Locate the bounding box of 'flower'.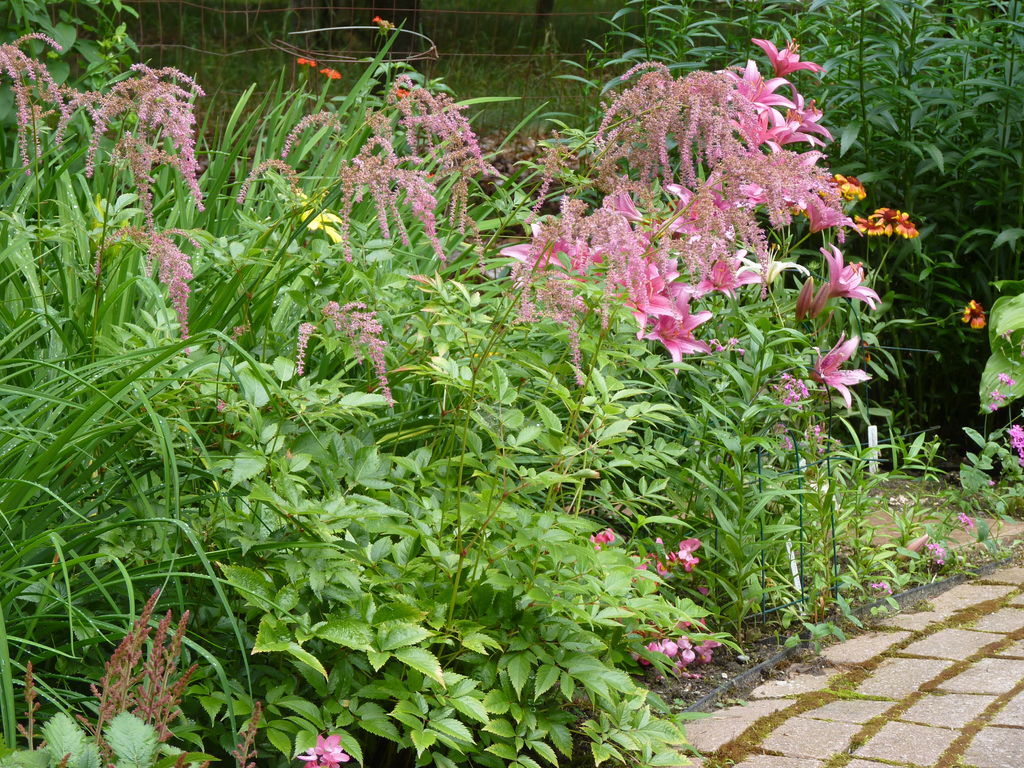
Bounding box: x1=959 y1=300 x2=991 y2=332.
